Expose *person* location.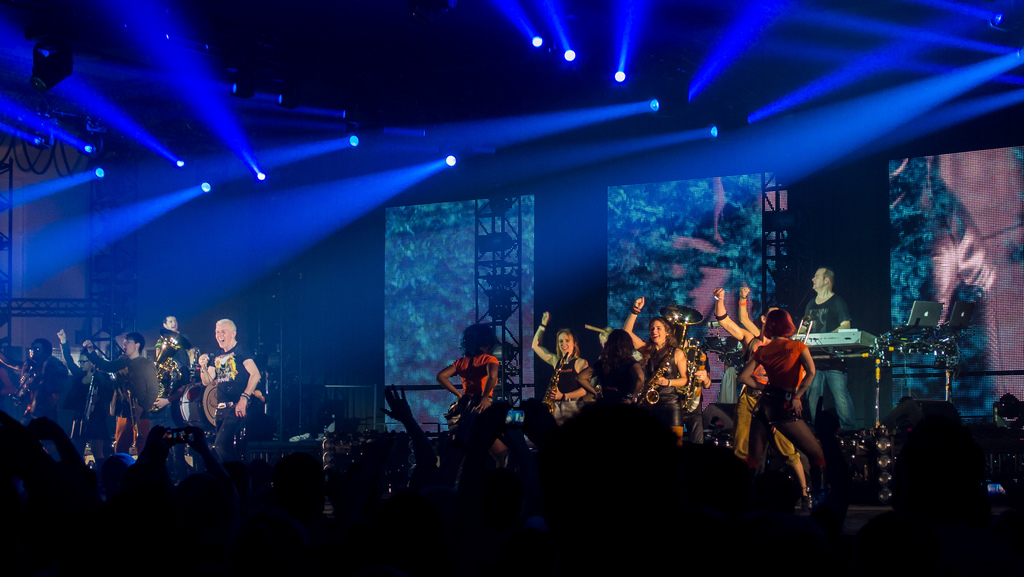
Exposed at x1=187 y1=313 x2=254 y2=462.
